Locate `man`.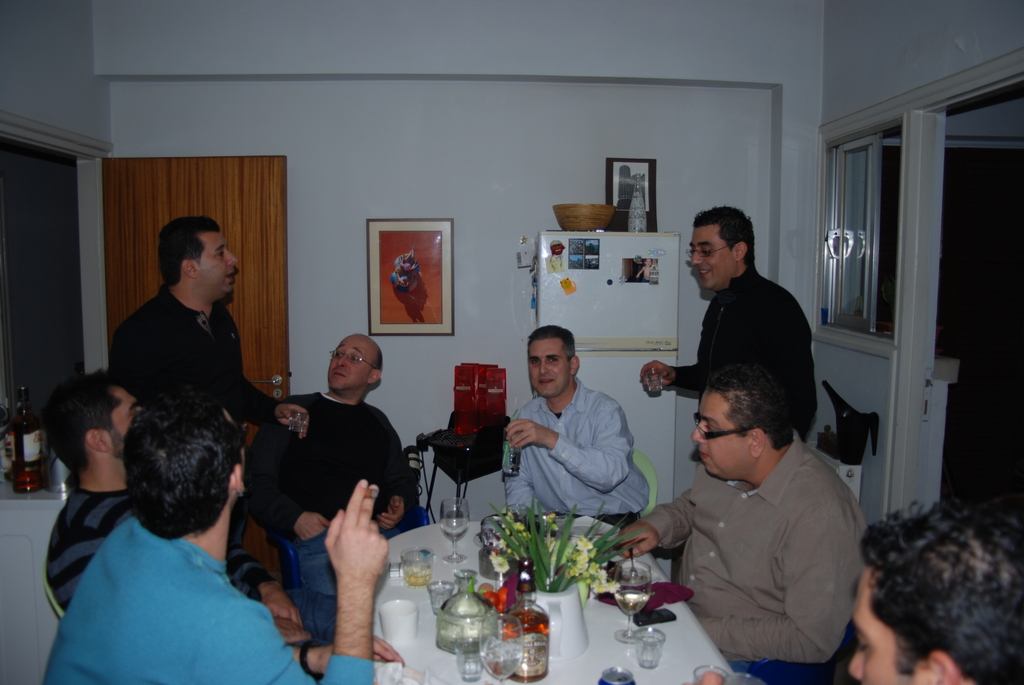
Bounding box: 45,384,387,684.
